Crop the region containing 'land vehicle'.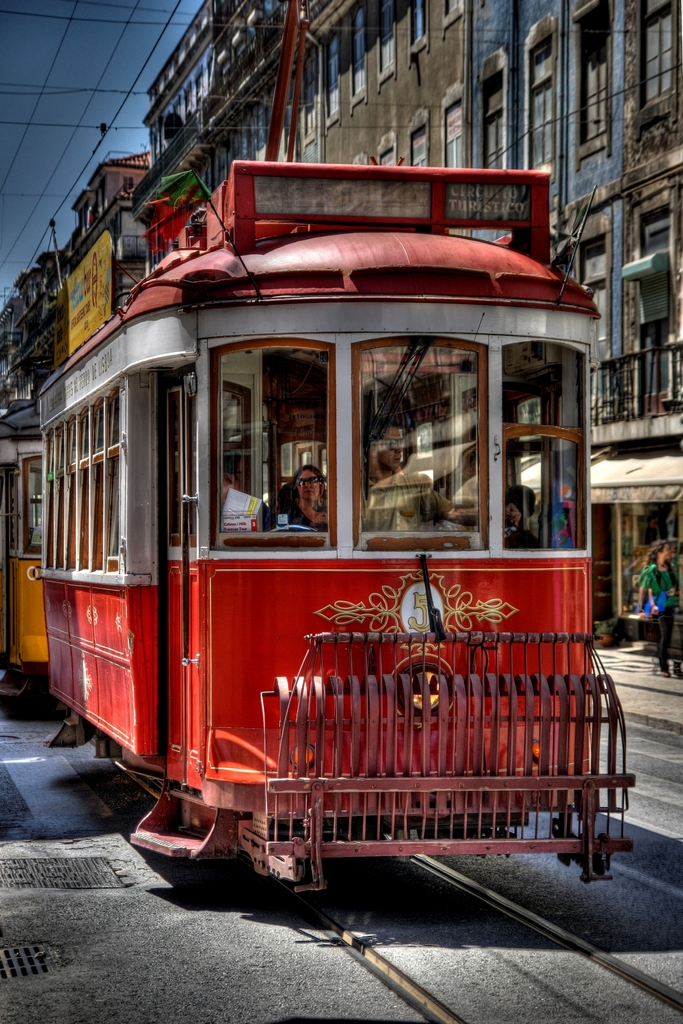
Crop region: [x1=0, y1=161, x2=632, y2=900].
